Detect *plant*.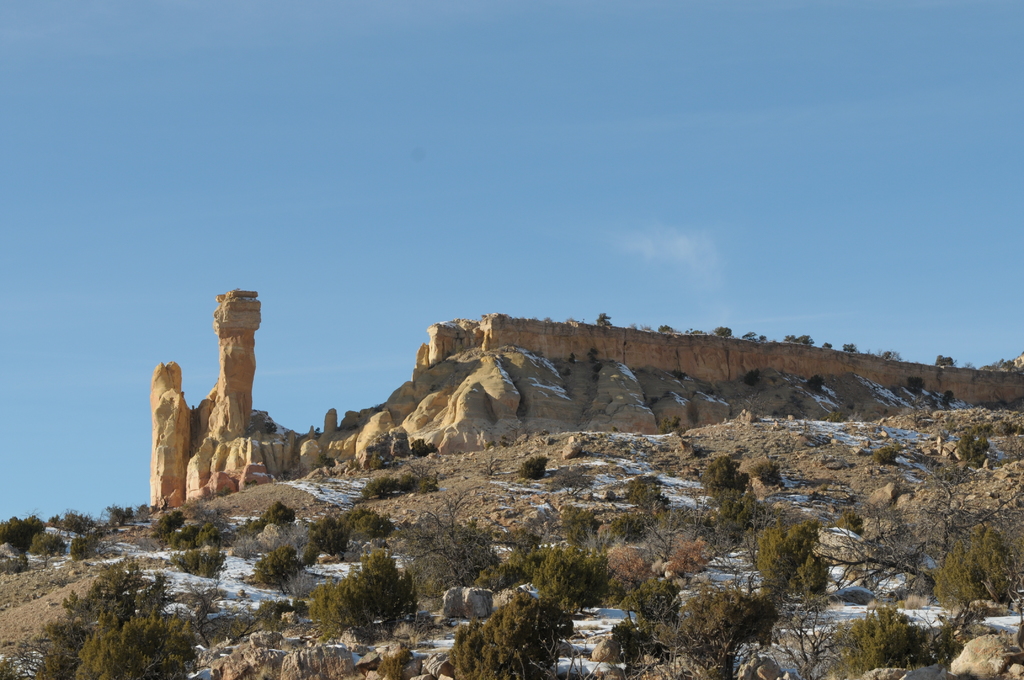
Detected at bbox=(870, 441, 901, 466).
